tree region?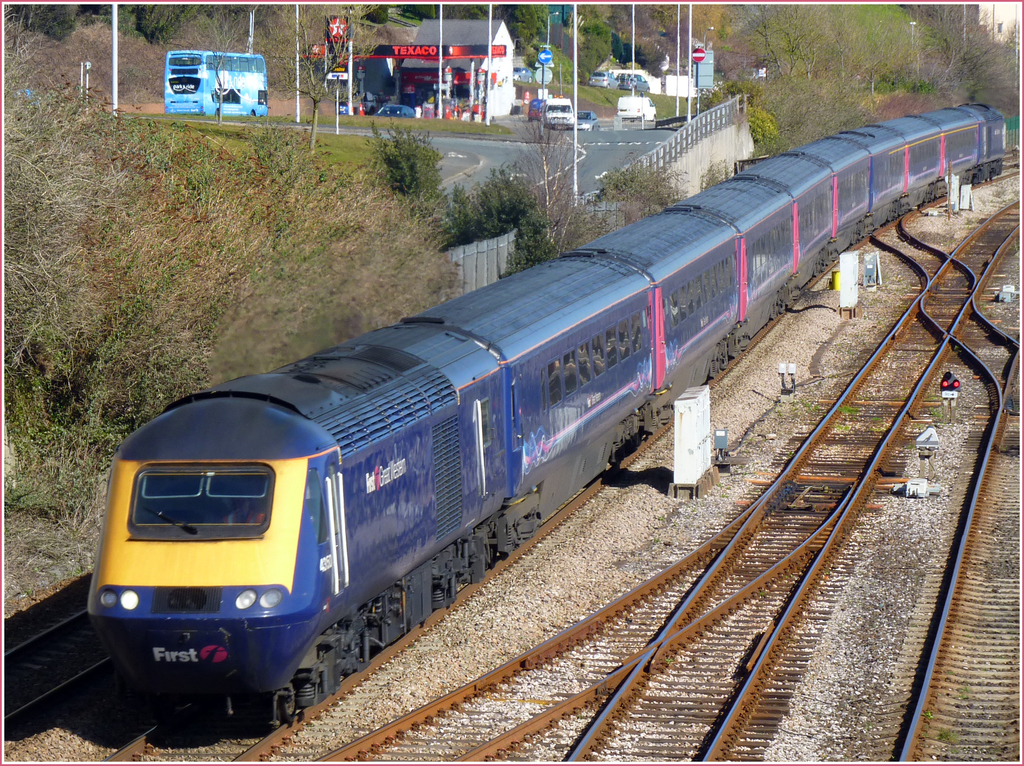
(left=0, top=86, right=351, bottom=514)
